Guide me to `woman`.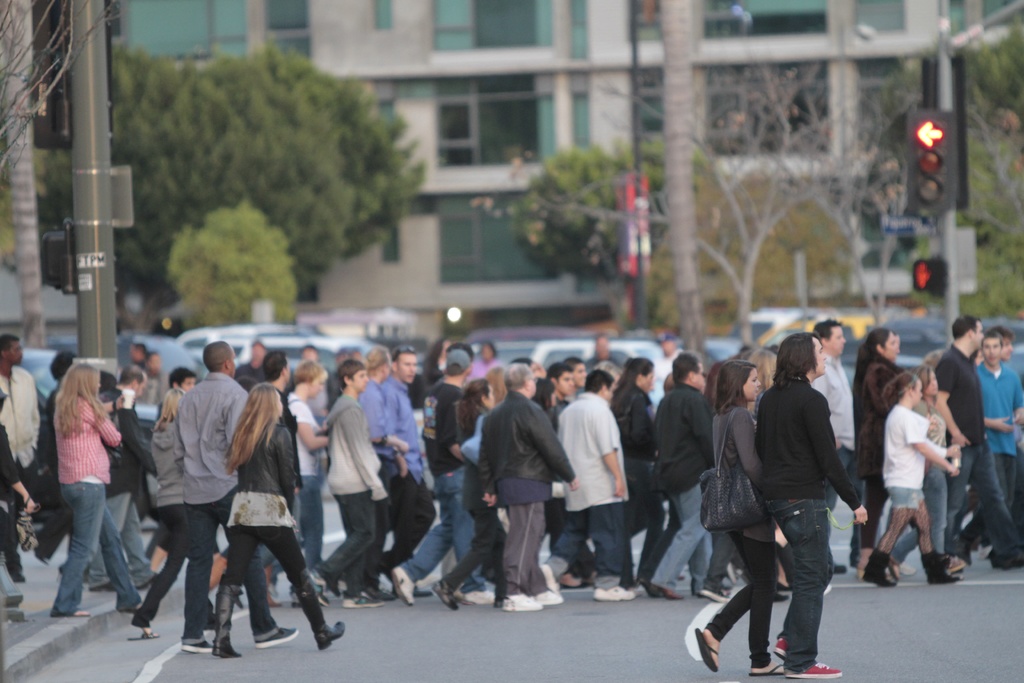
Guidance: region(51, 357, 144, 621).
